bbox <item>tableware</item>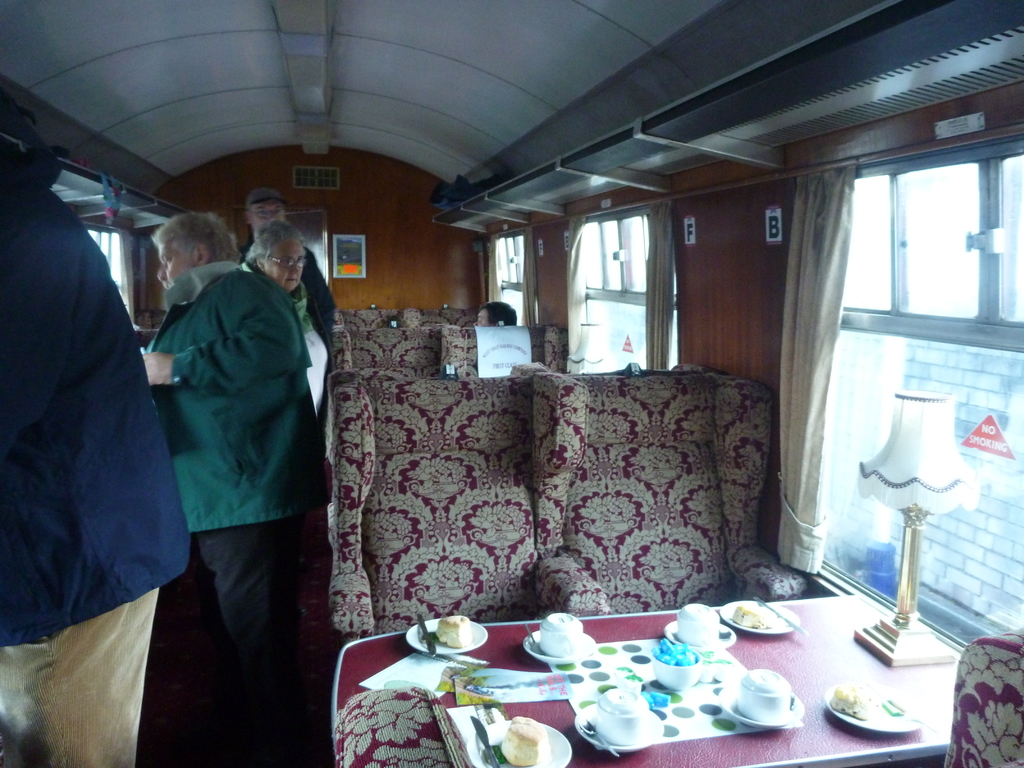
714 684 806 732
